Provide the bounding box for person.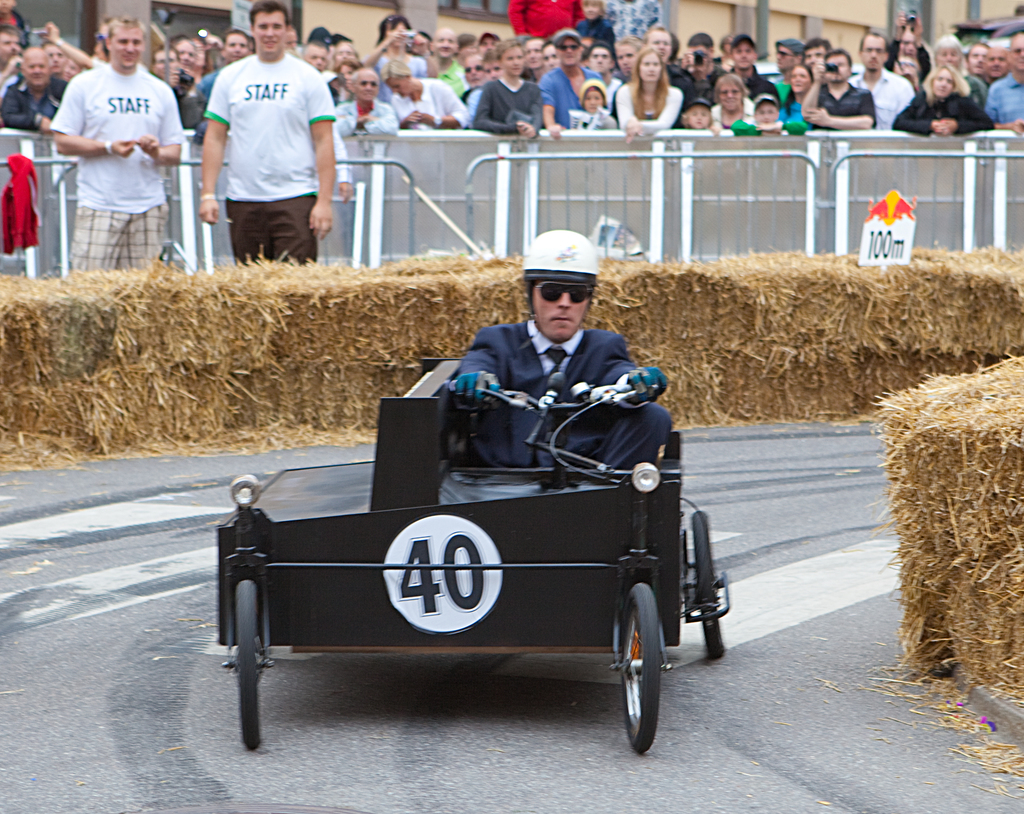
<region>3, 39, 75, 145</region>.
